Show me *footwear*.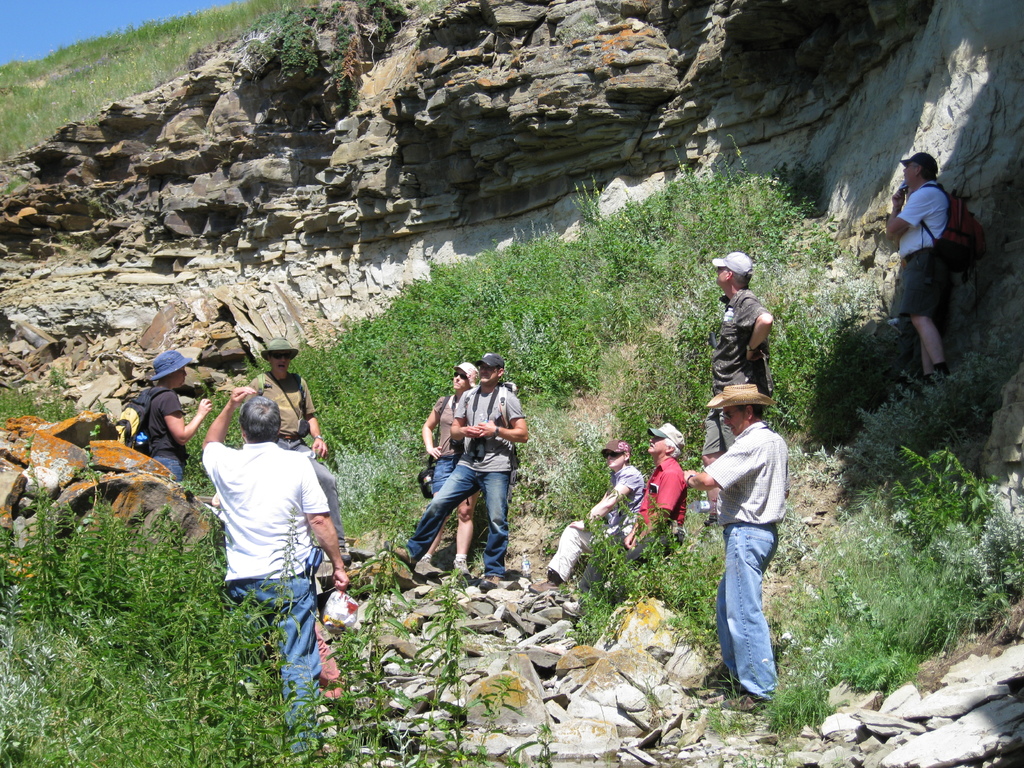
*footwear* is here: [561, 598, 589, 616].
